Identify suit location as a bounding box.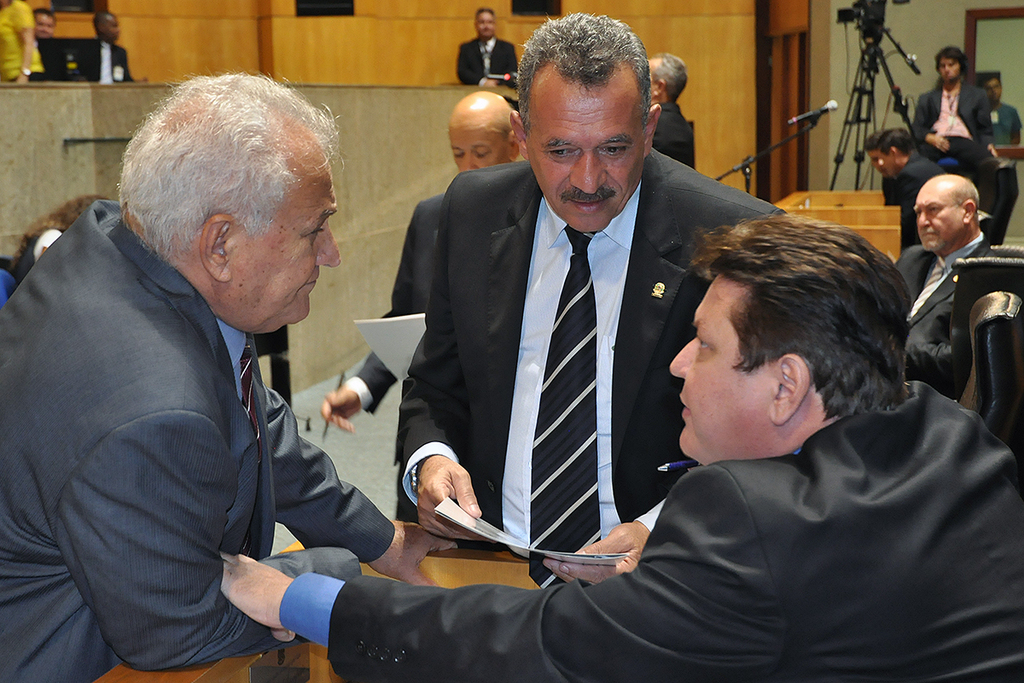
Rect(453, 36, 518, 86).
